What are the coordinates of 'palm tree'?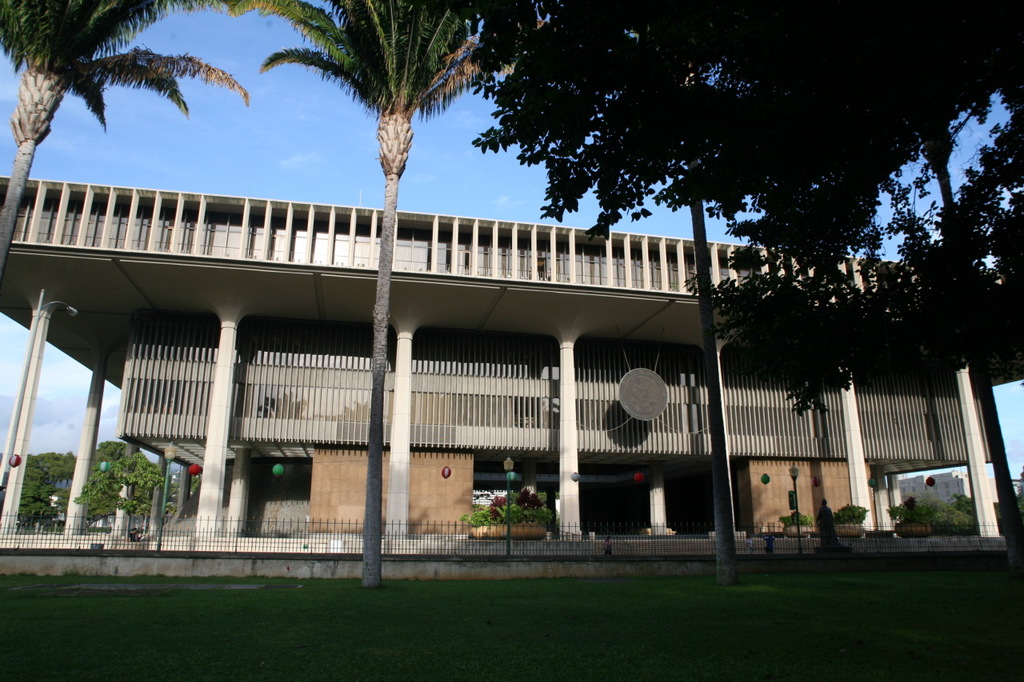
[x1=227, y1=0, x2=516, y2=592].
